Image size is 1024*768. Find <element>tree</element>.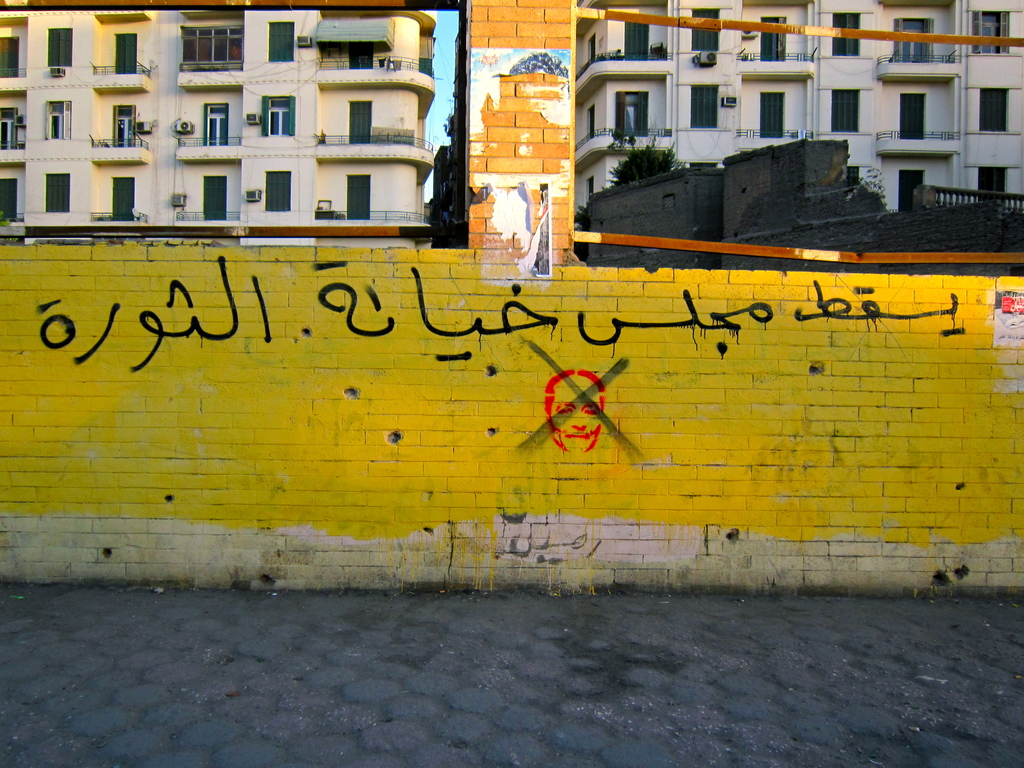
bbox=(601, 127, 696, 190).
